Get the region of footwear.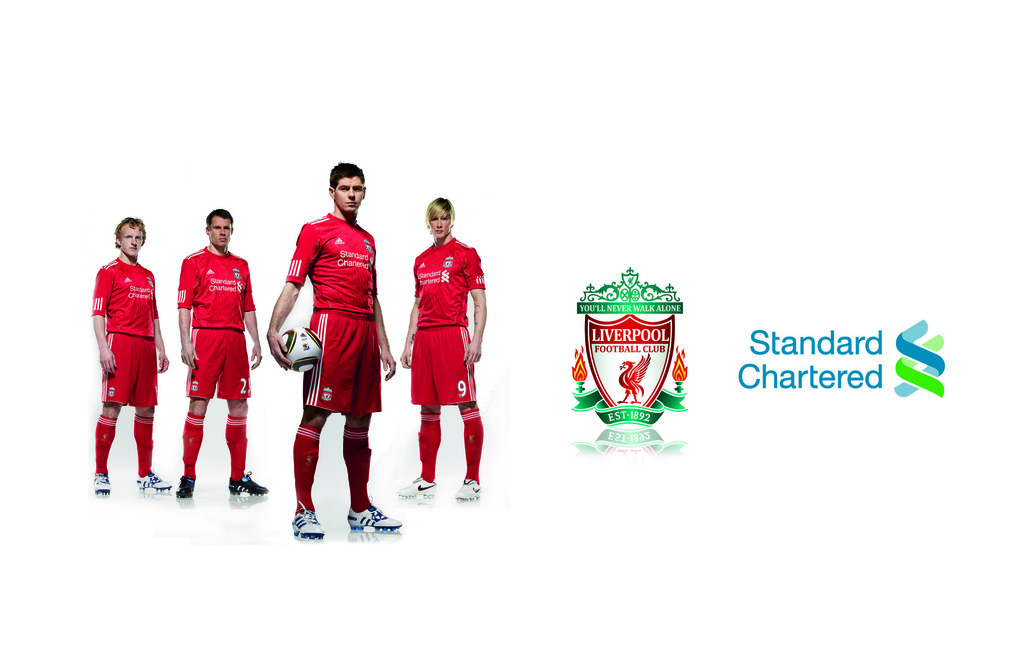
<bbox>228, 471, 271, 499</bbox>.
